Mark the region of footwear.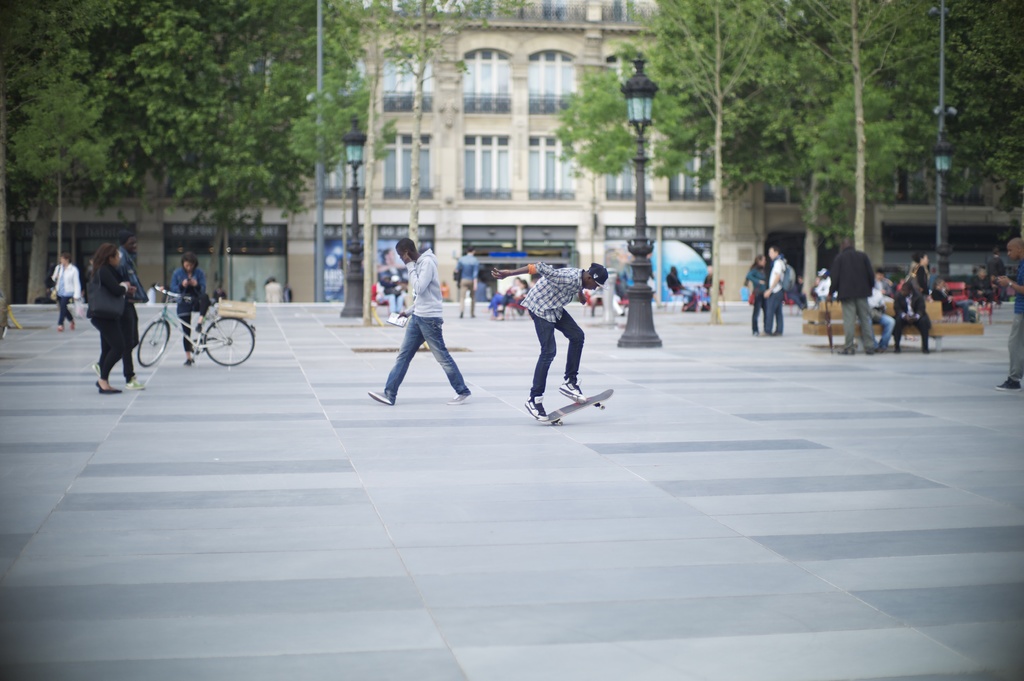
Region: 838:343:856:358.
